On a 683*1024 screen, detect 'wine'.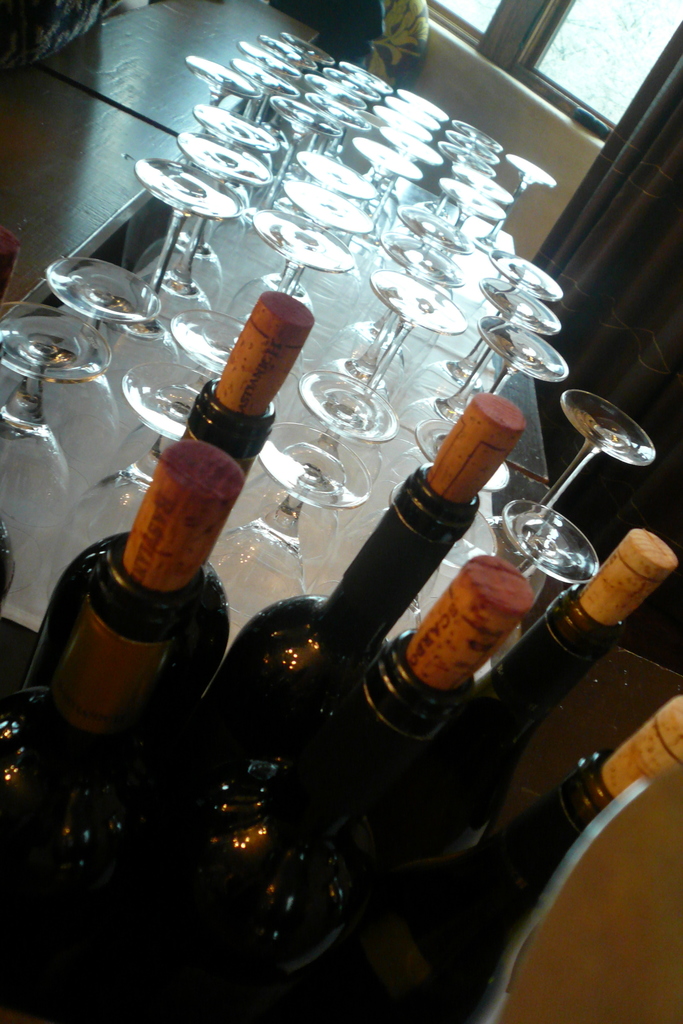
locate(0, 447, 261, 1023).
